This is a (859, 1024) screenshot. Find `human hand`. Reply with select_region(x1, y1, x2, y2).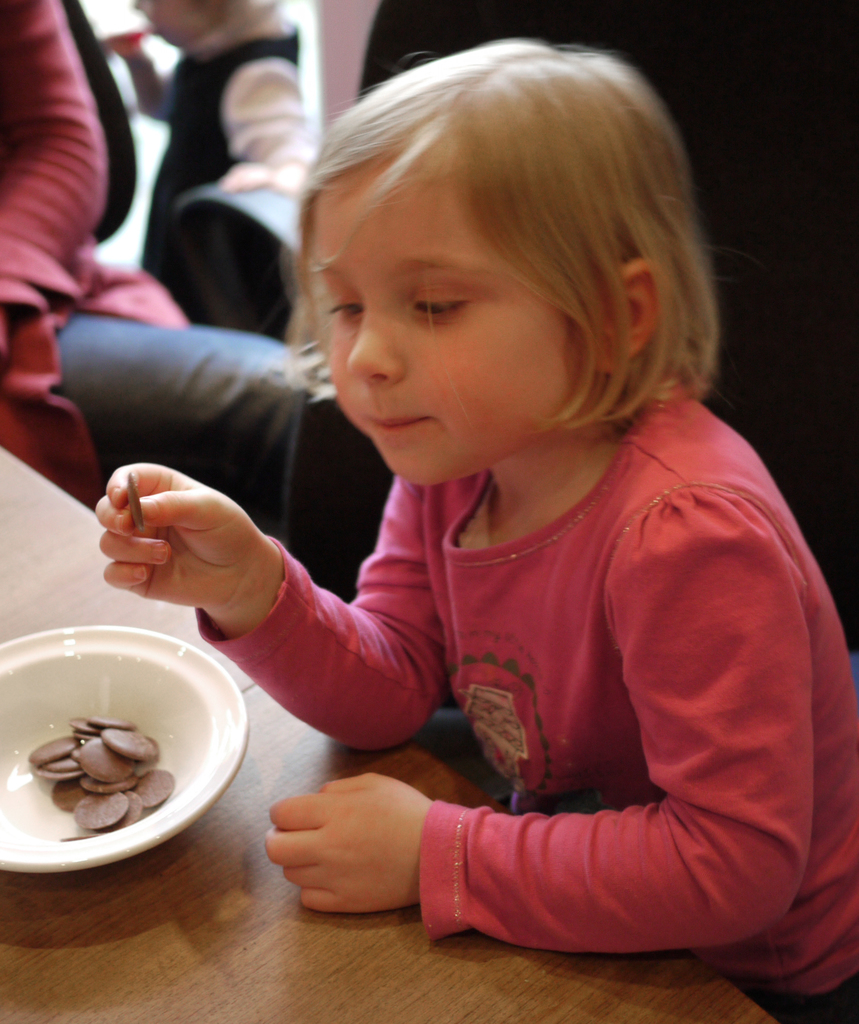
select_region(106, 31, 149, 55).
